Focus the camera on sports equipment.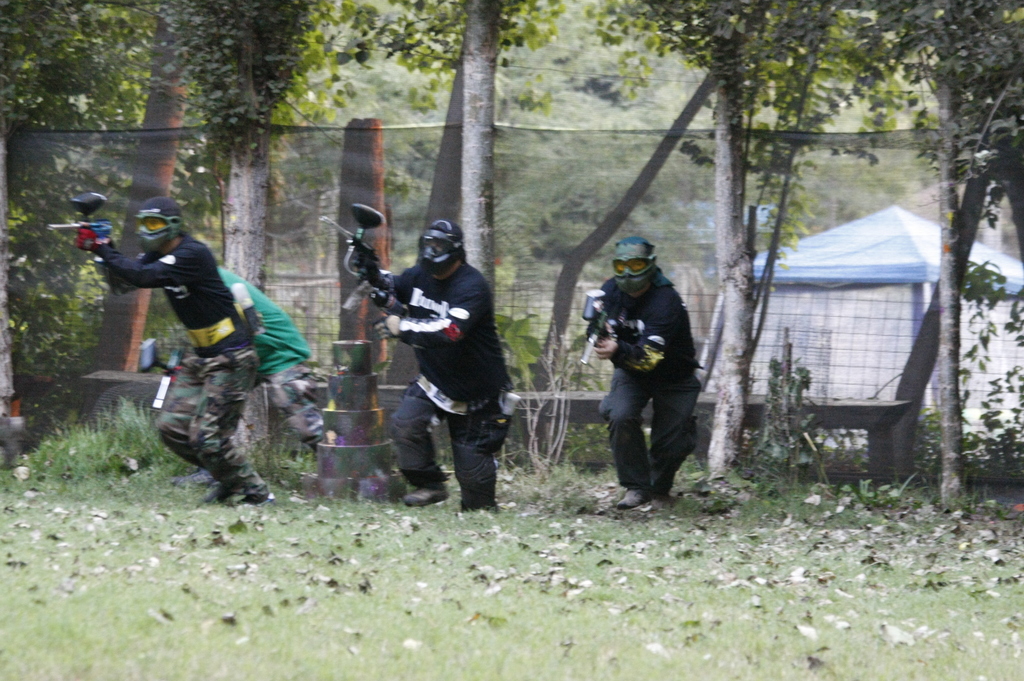
Focus region: {"left": 316, "top": 201, "right": 388, "bottom": 316}.
